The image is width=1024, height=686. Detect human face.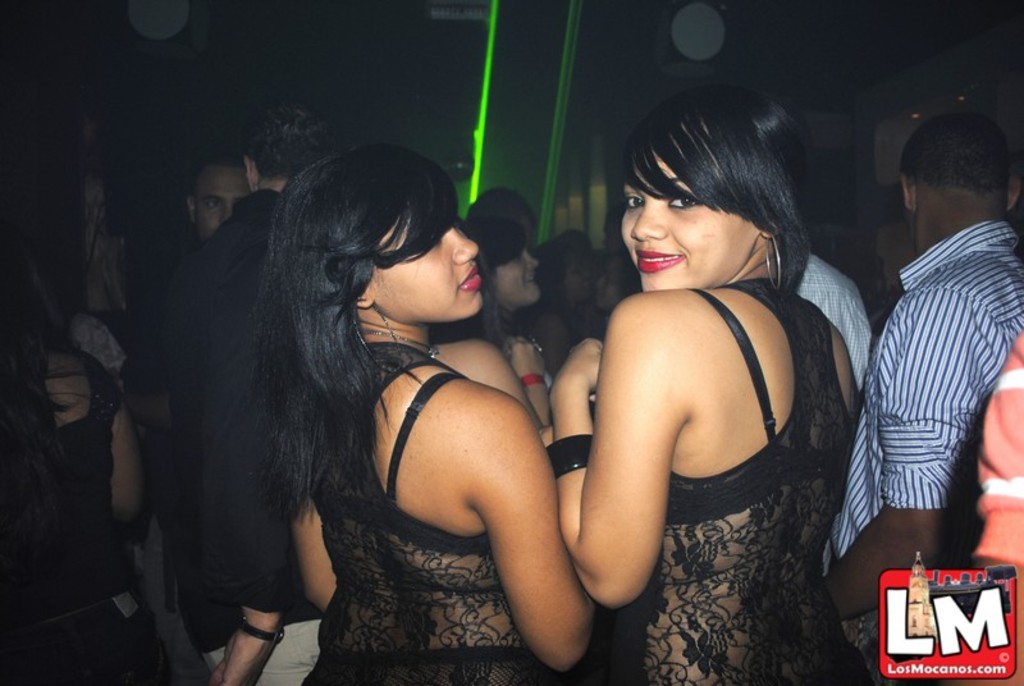
Detection: x1=623, y1=143, x2=760, y2=293.
